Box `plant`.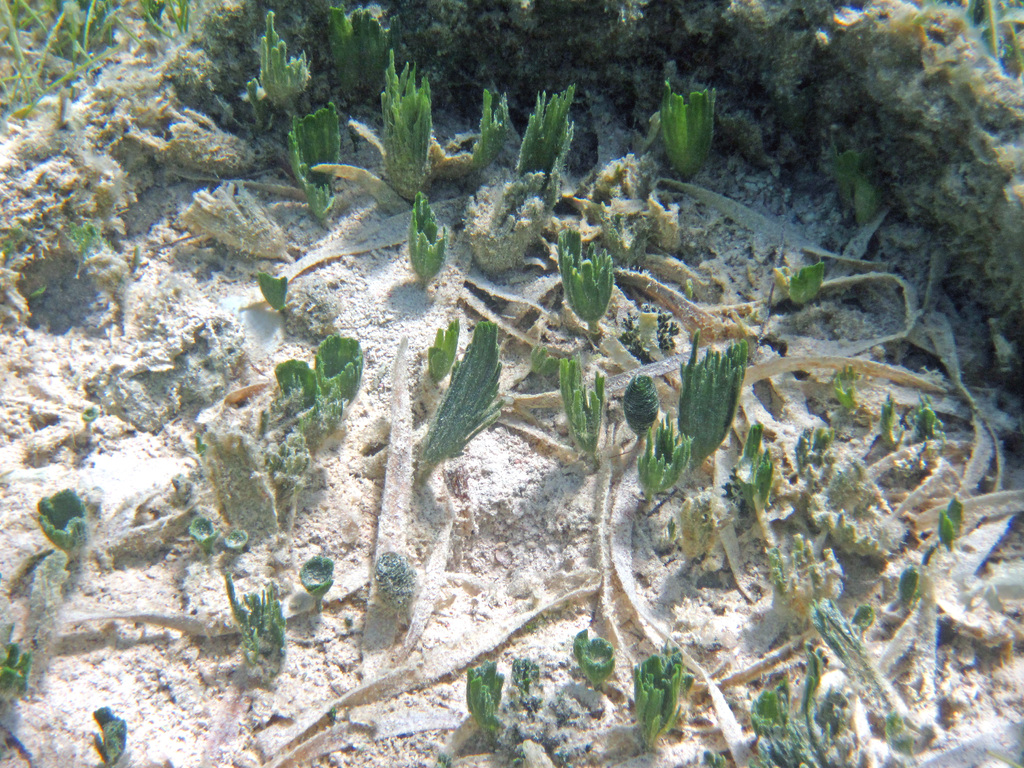
locate(81, 703, 130, 766).
